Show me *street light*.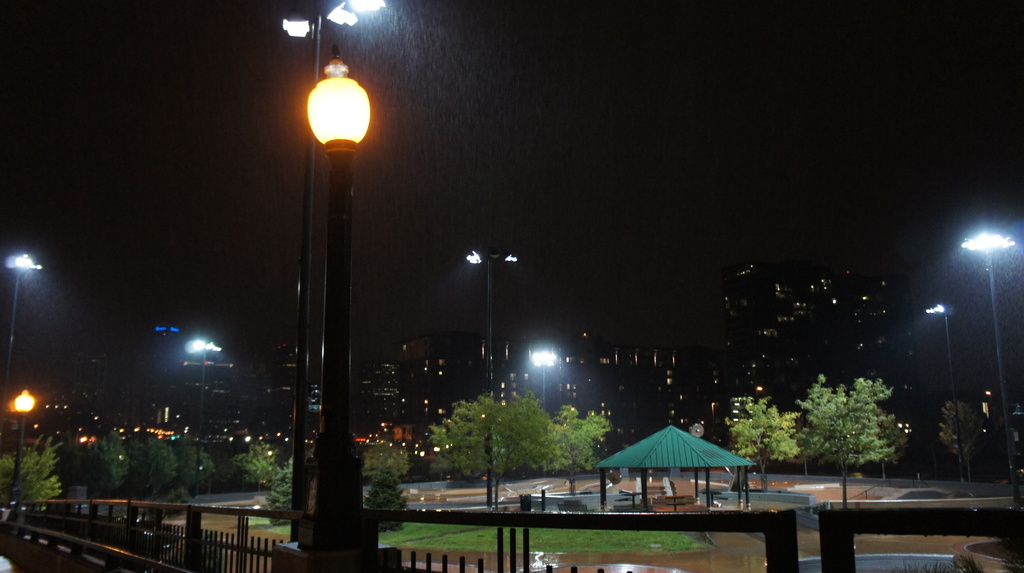
*street light* is here: (x1=6, y1=252, x2=47, y2=403).
